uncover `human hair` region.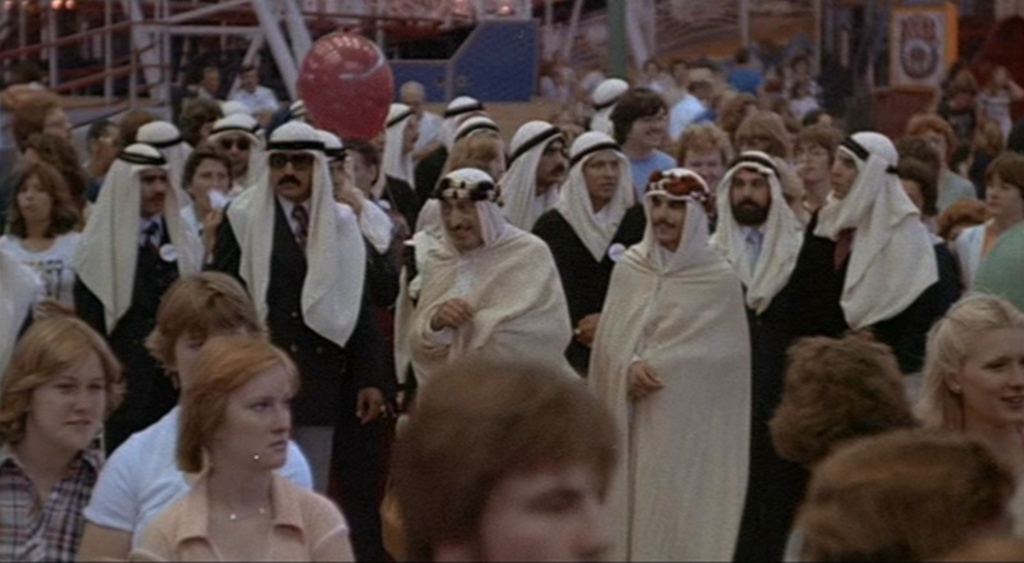
Uncovered: bbox(143, 271, 261, 380).
